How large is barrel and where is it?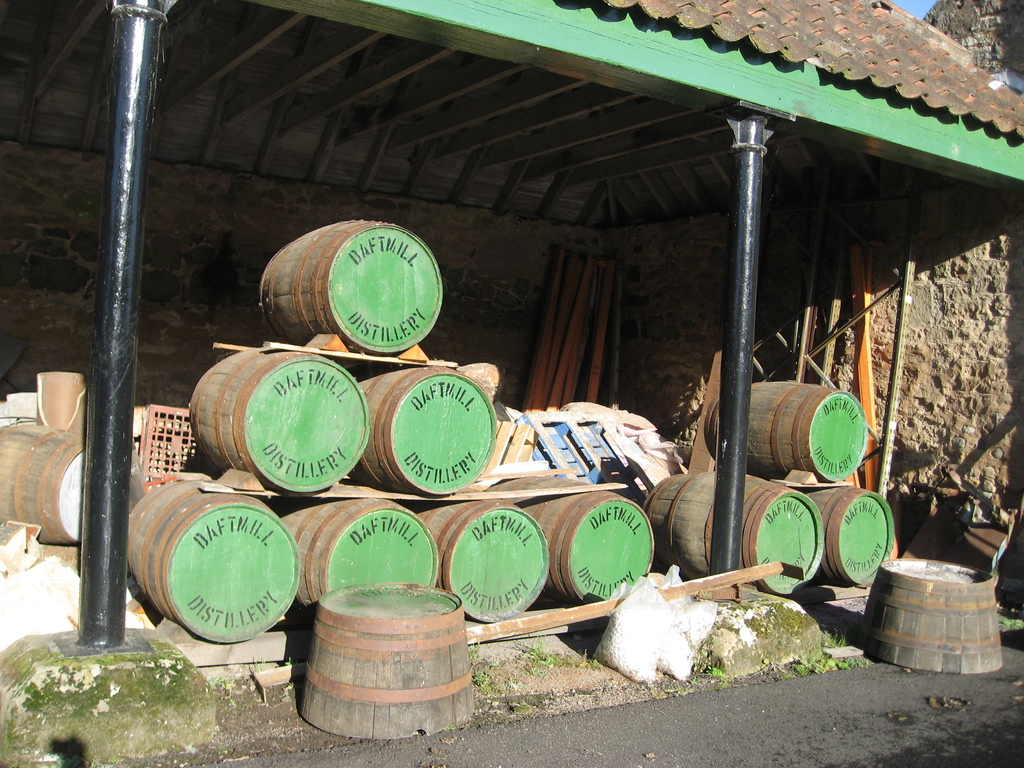
Bounding box: pyautogui.locateOnScreen(644, 460, 830, 598).
